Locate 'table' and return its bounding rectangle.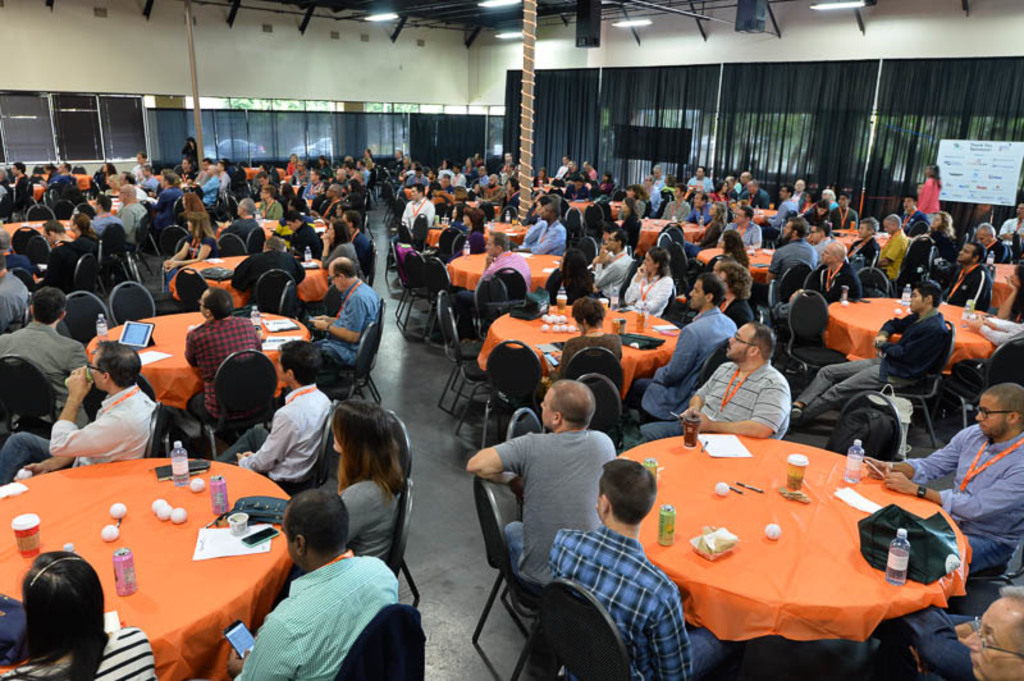
Rect(608, 215, 721, 266).
